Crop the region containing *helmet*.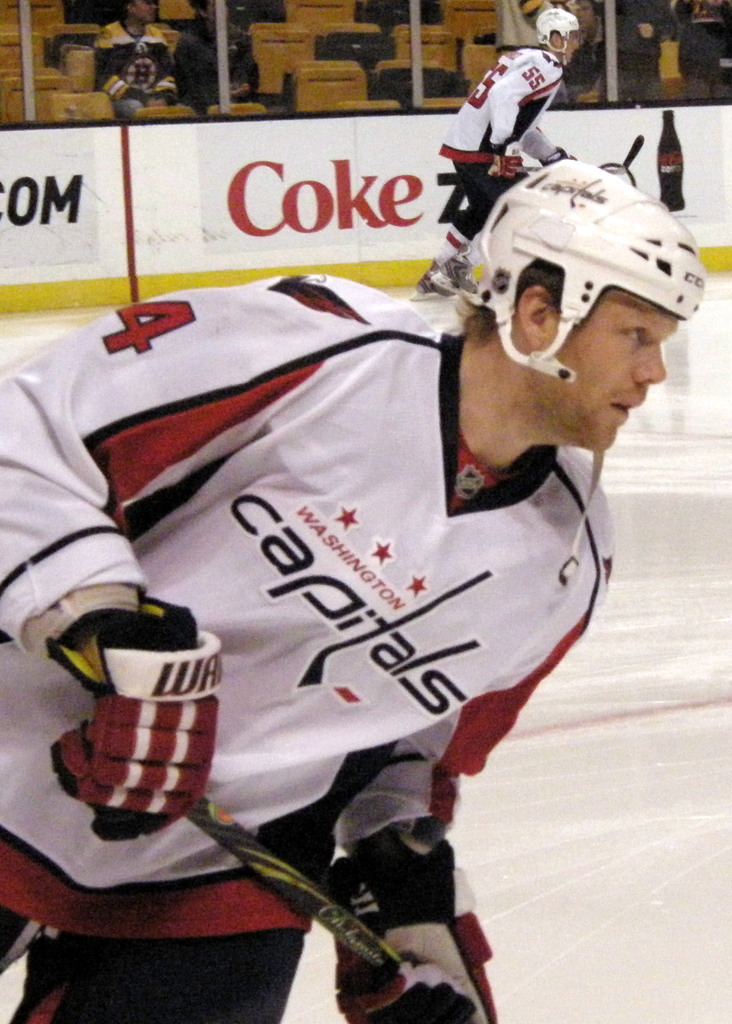
Crop region: {"x1": 533, "y1": 8, "x2": 583, "y2": 68}.
